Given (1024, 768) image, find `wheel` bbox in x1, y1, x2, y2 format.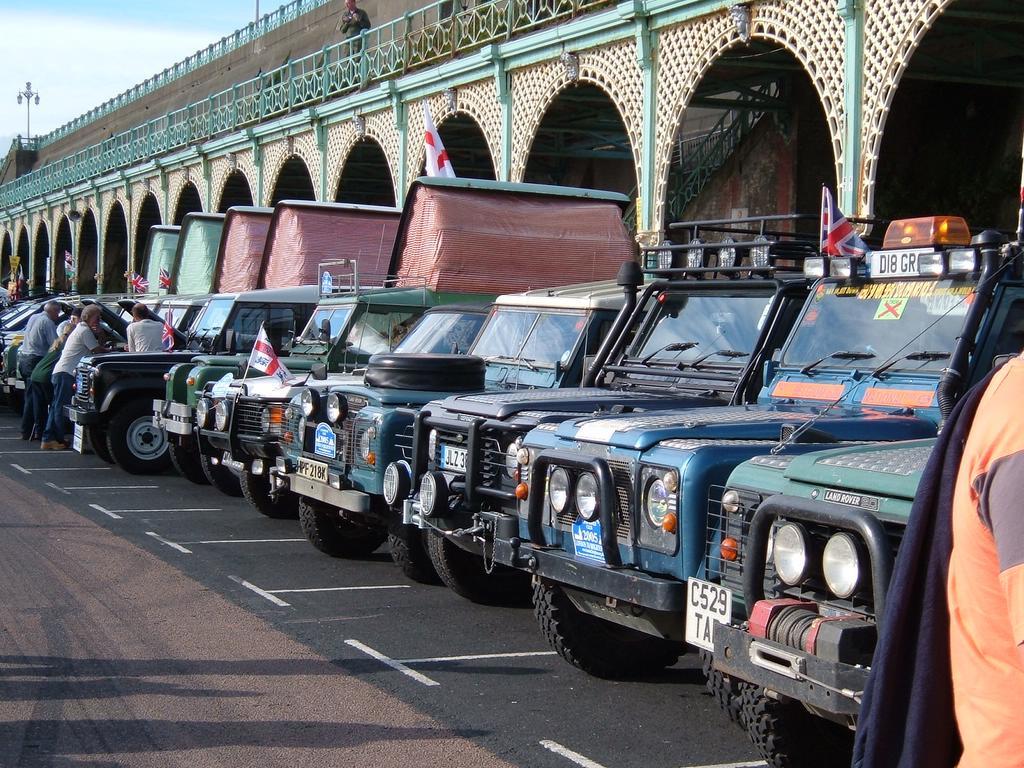
530, 581, 677, 675.
